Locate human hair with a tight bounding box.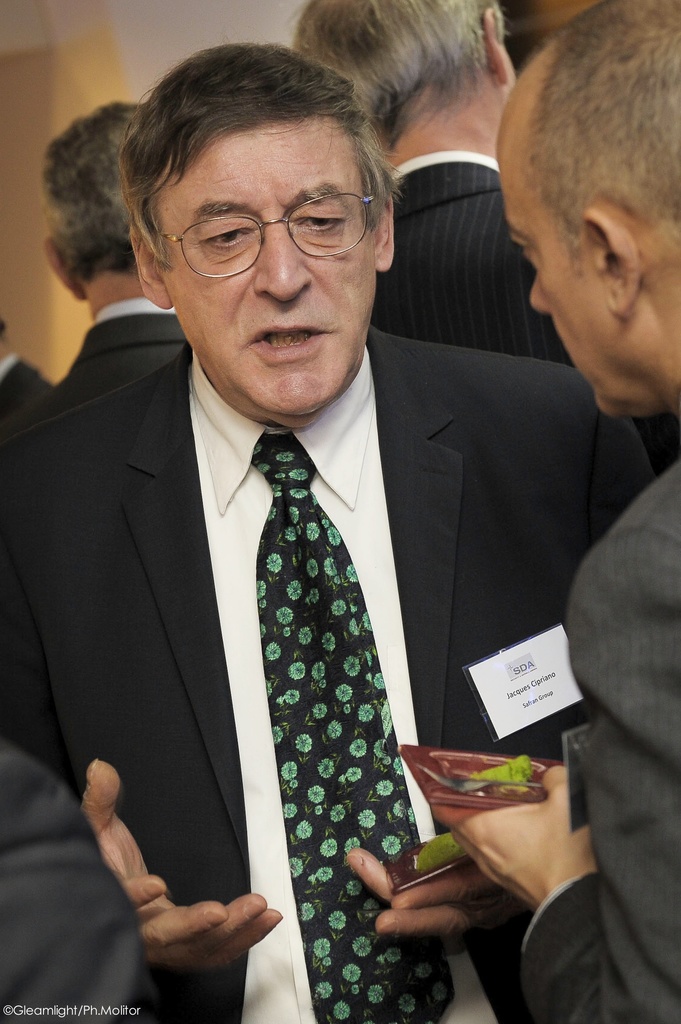
l=103, t=57, r=415, b=285.
